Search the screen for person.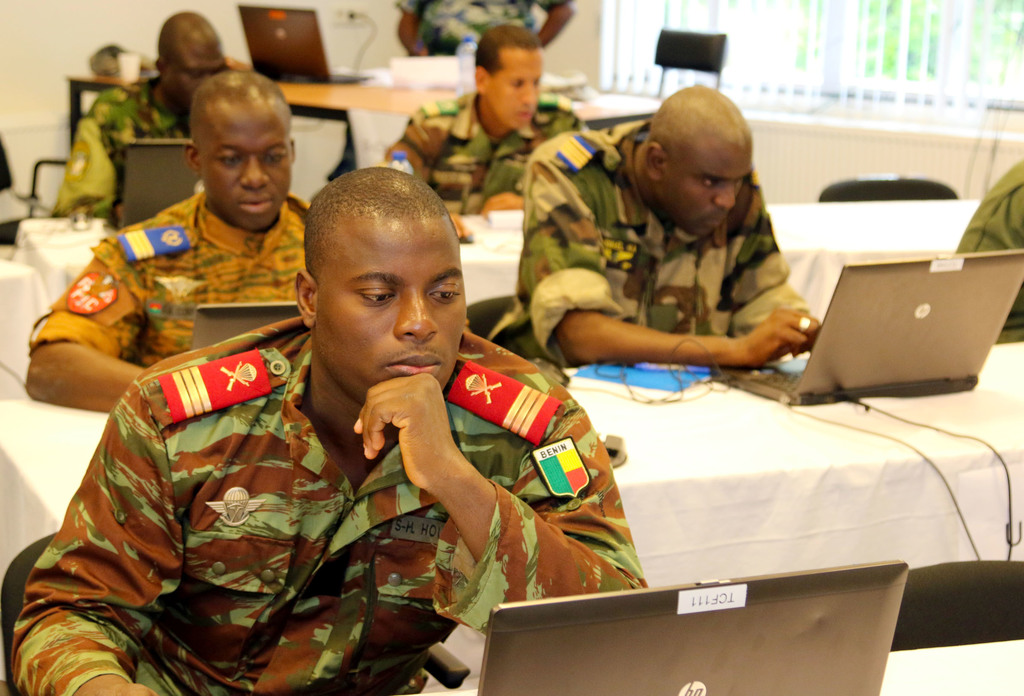
Found at pyautogui.locateOnScreen(26, 70, 319, 416).
